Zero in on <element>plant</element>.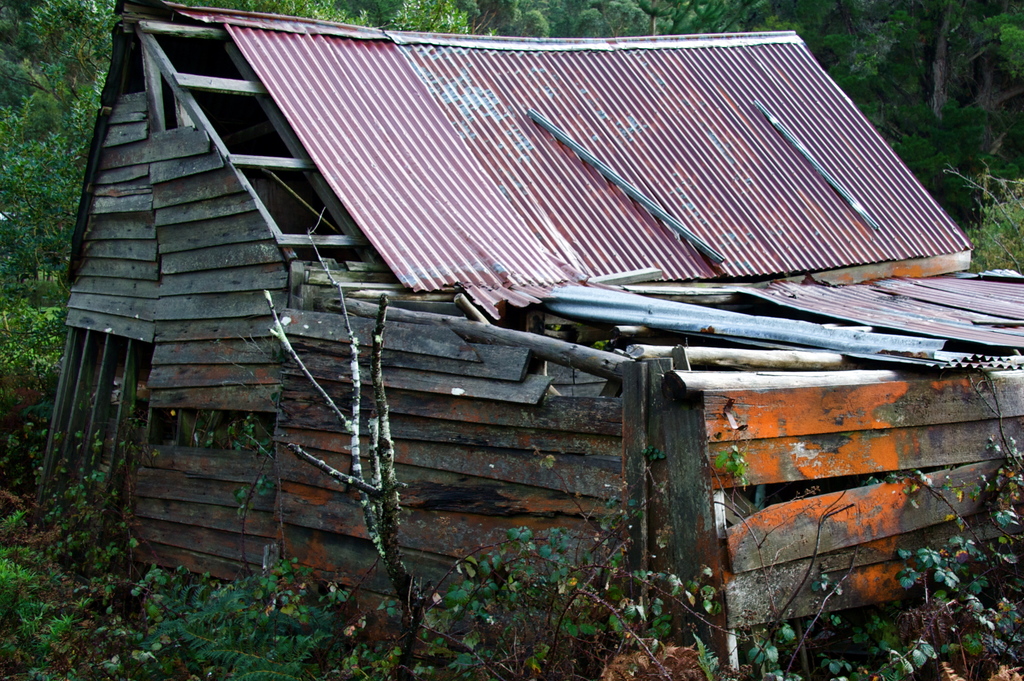
Zeroed in: 287, 0, 877, 33.
